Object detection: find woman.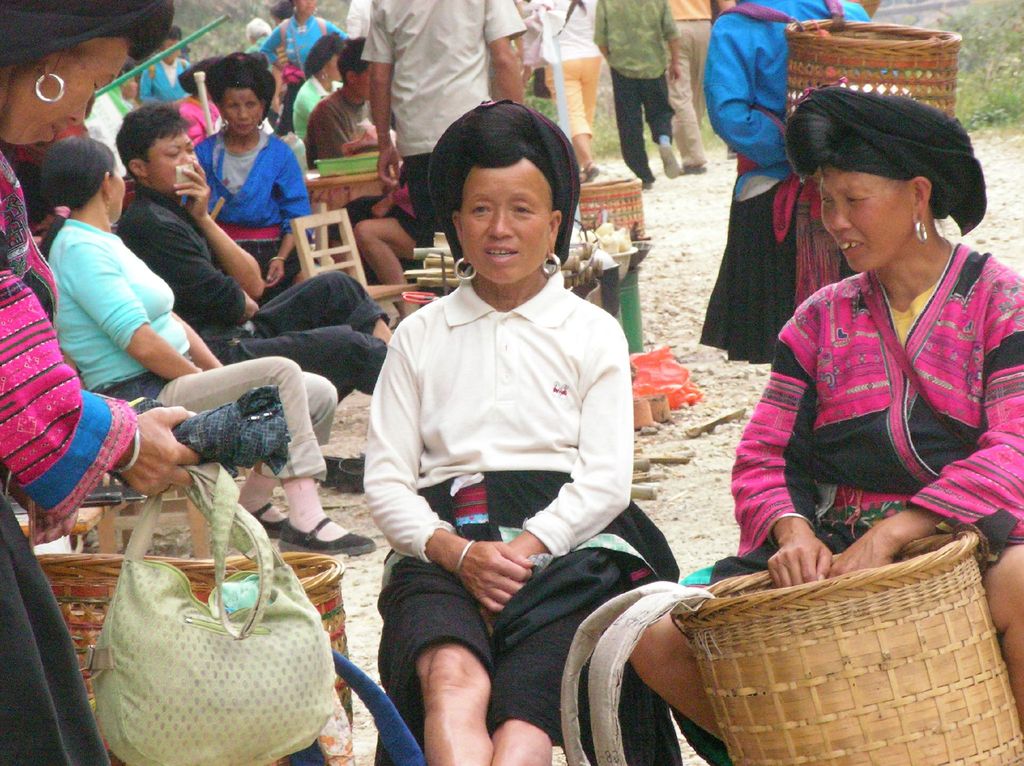
detection(137, 24, 198, 113).
